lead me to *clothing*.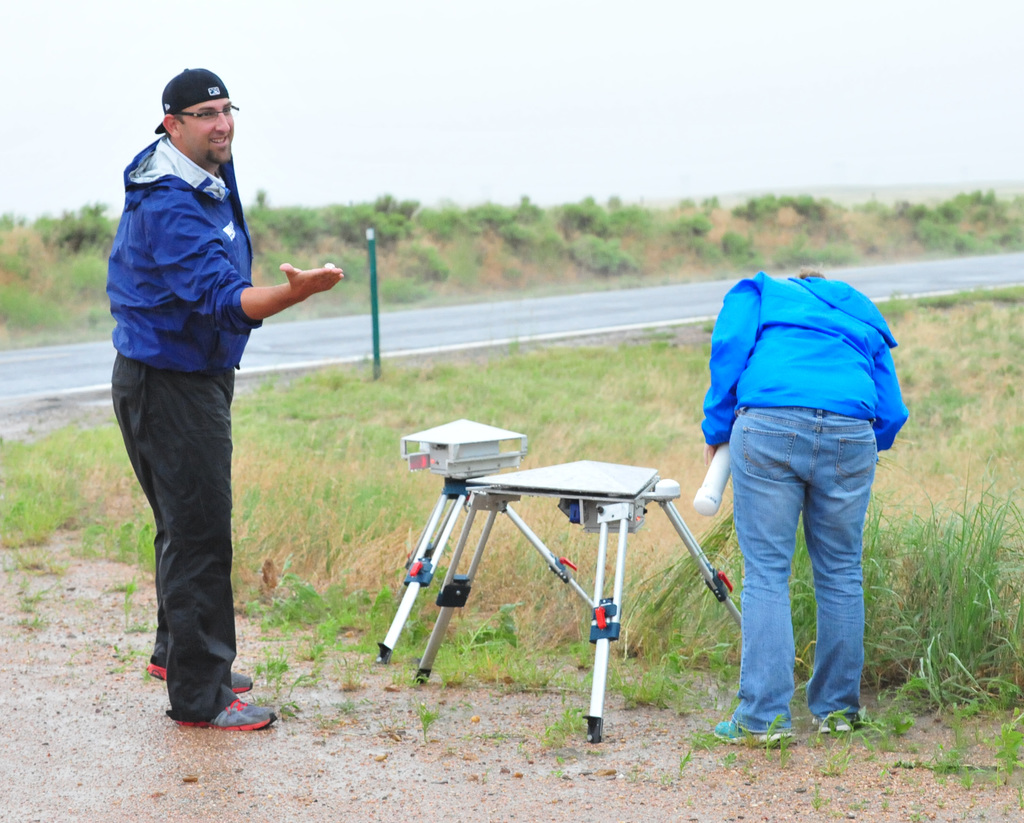
Lead to (x1=696, y1=221, x2=921, y2=706).
